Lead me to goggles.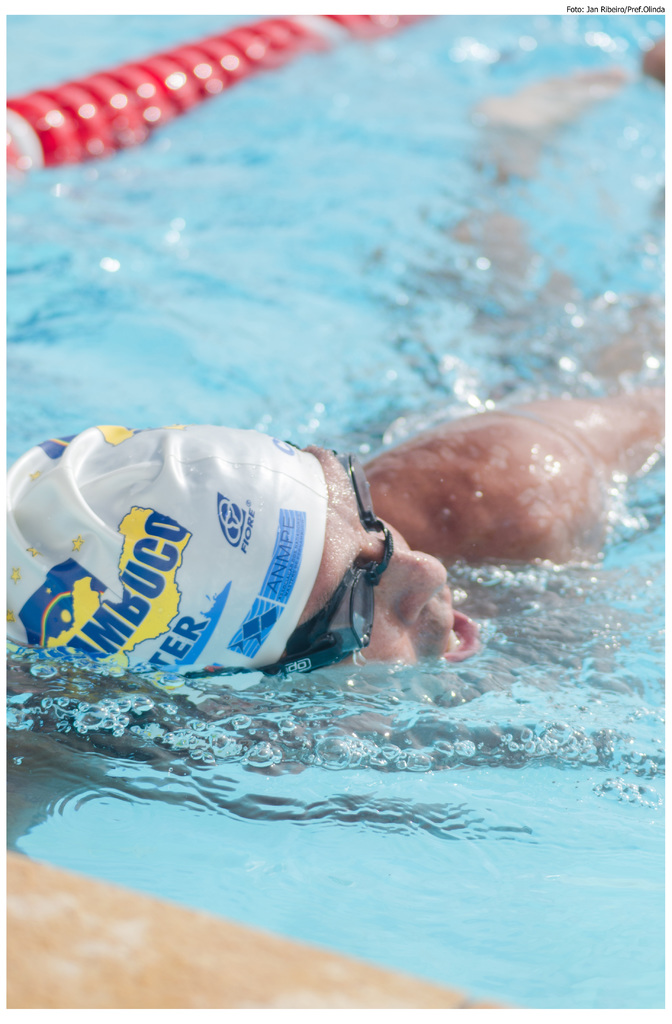
Lead to detection(258, 447, 392, 675).
